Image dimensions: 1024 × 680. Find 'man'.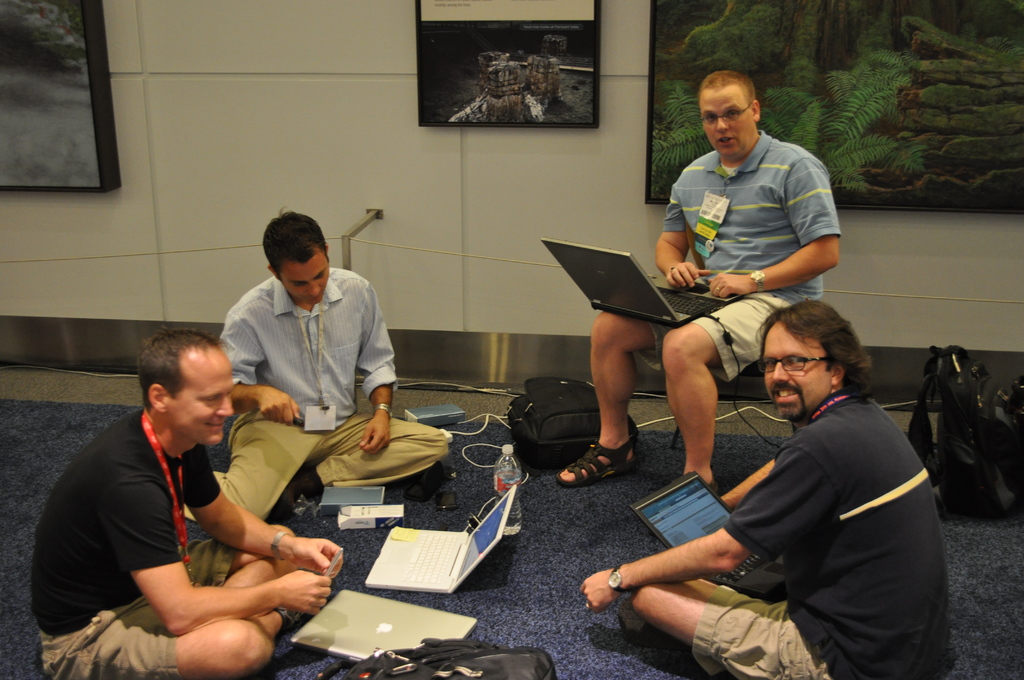
bbox=(26, 327, 349, 679).
